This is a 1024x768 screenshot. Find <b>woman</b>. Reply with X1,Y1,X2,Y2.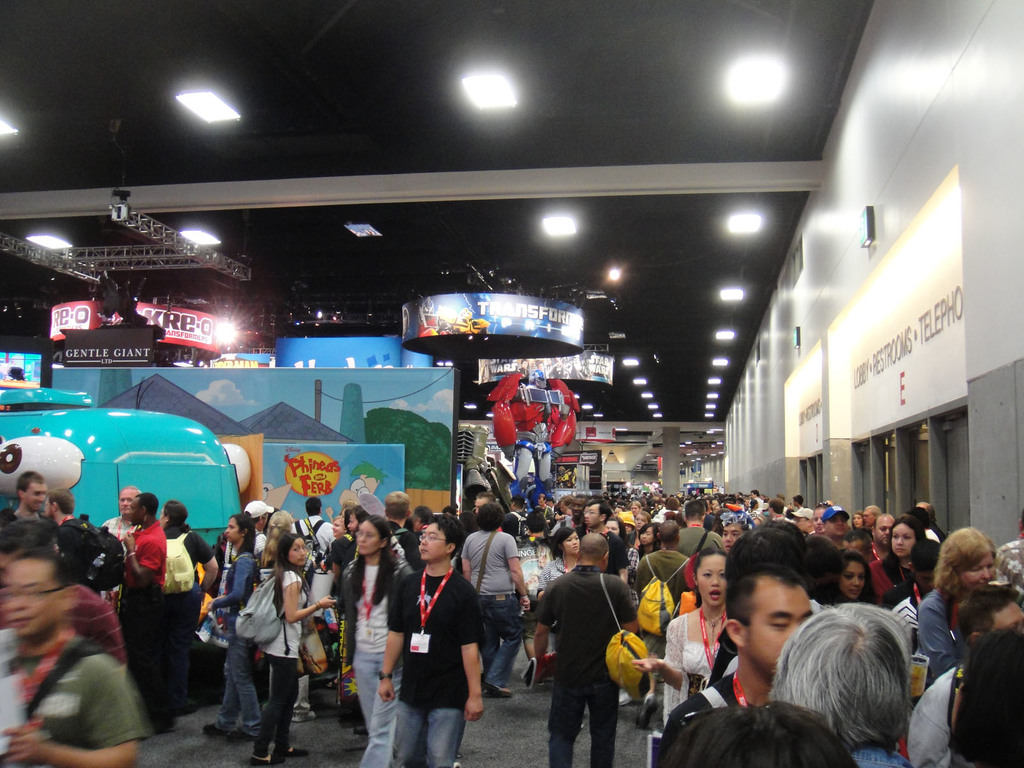
909,531,999,666.
